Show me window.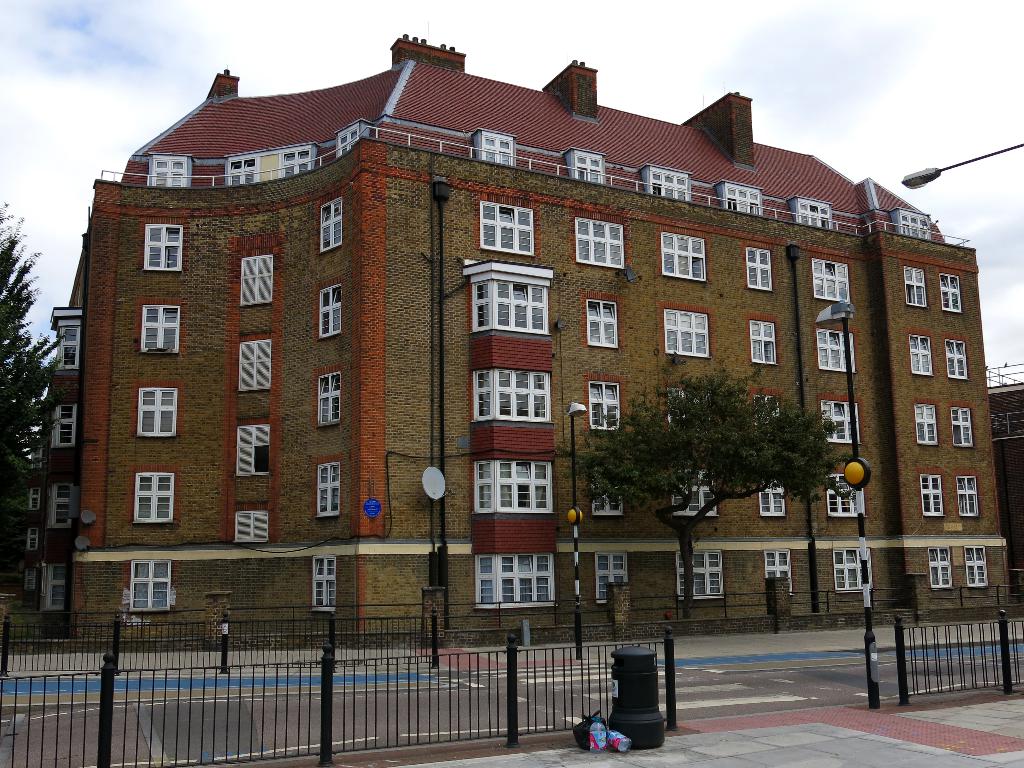
window is here: {"left": 797, "top": 200, "right": 826, "bottom": 224}.
